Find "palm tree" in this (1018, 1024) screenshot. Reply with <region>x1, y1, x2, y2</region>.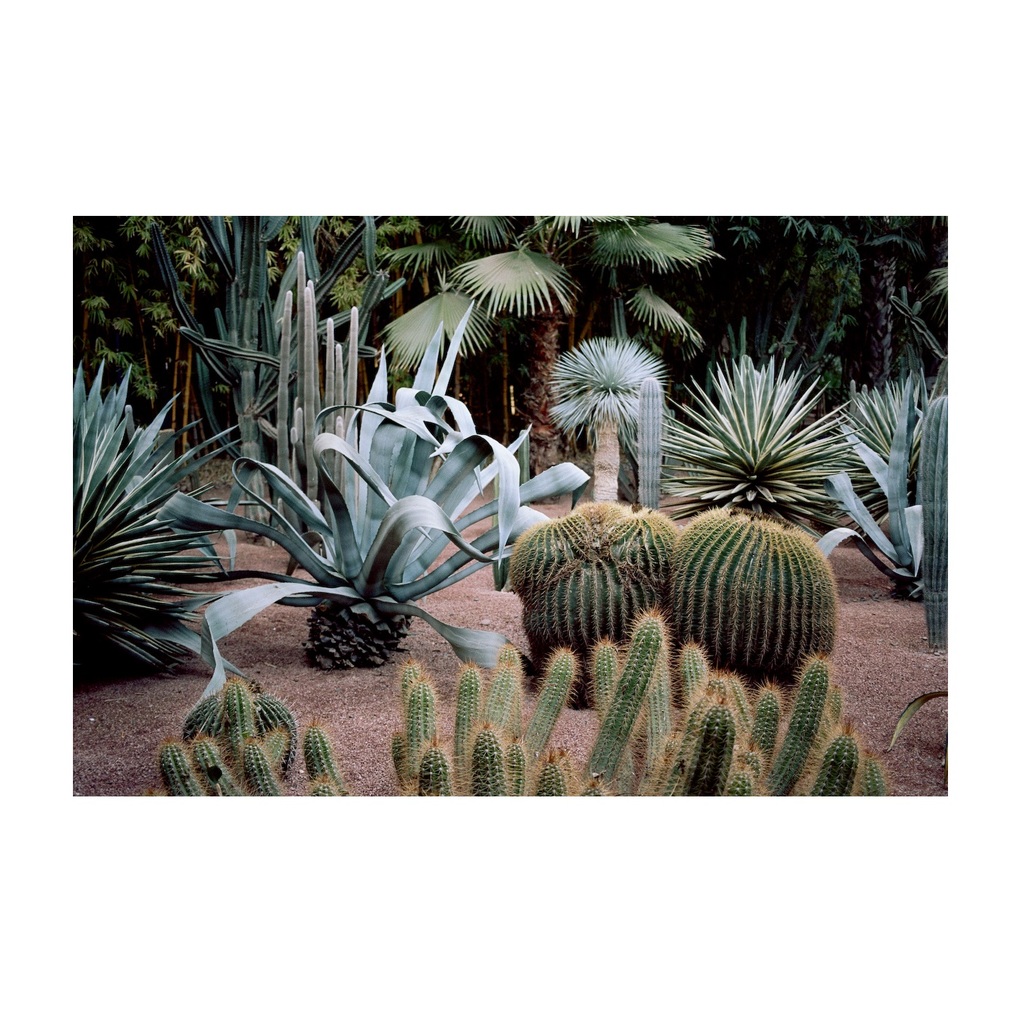
<region>368, 192, 709, 455</region>.
